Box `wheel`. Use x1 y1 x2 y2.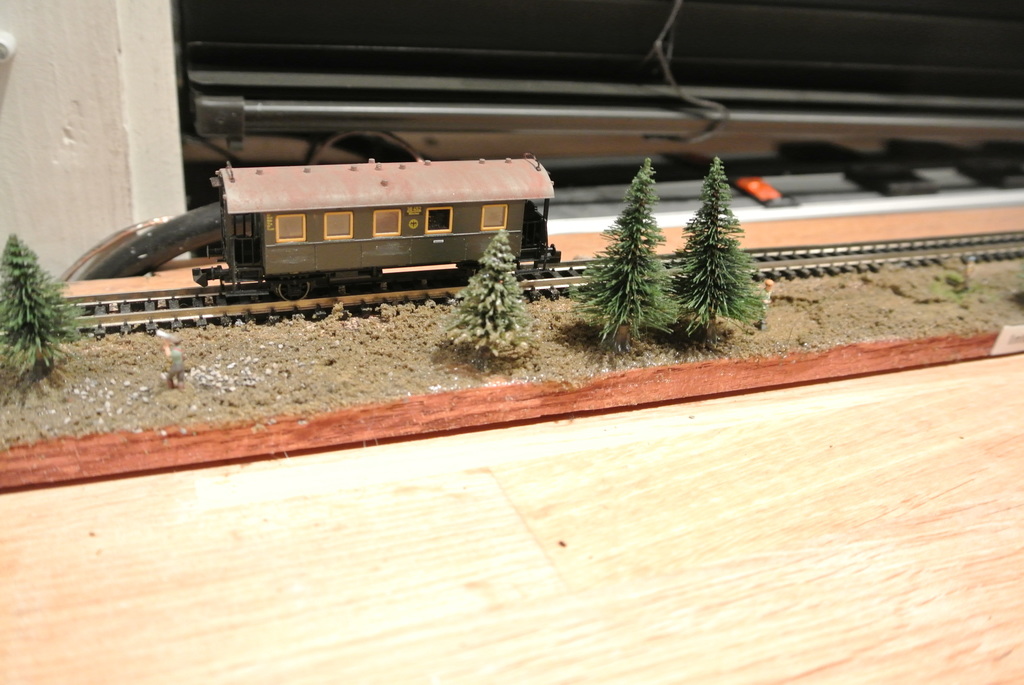
273 275 314 301.
